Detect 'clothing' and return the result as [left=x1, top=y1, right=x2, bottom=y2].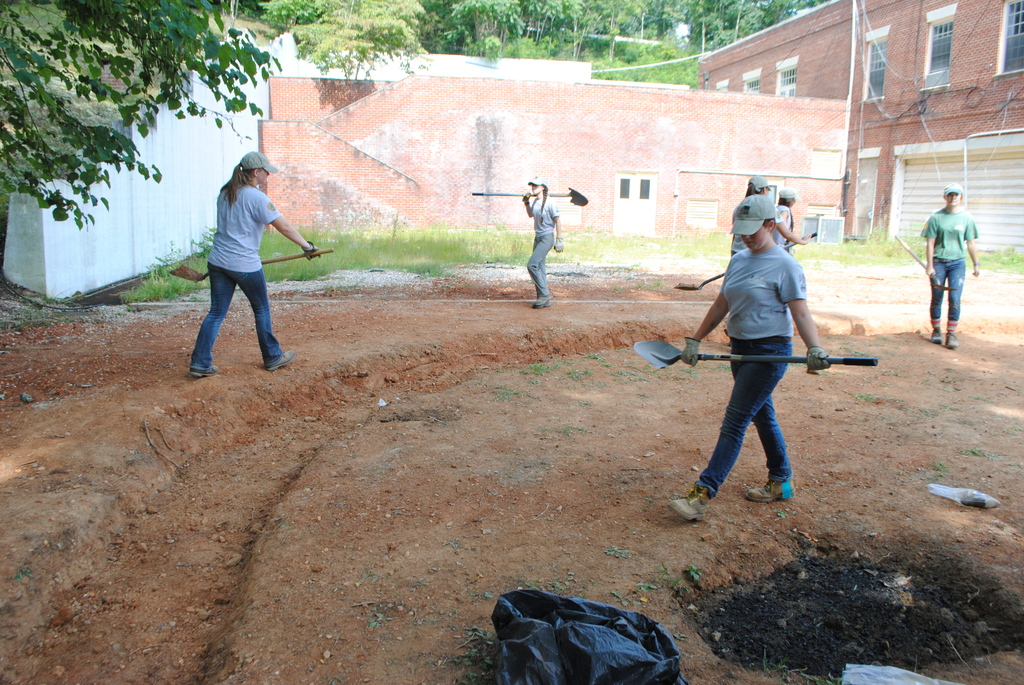
[left=727, top=200, right=785, bottom=253].
